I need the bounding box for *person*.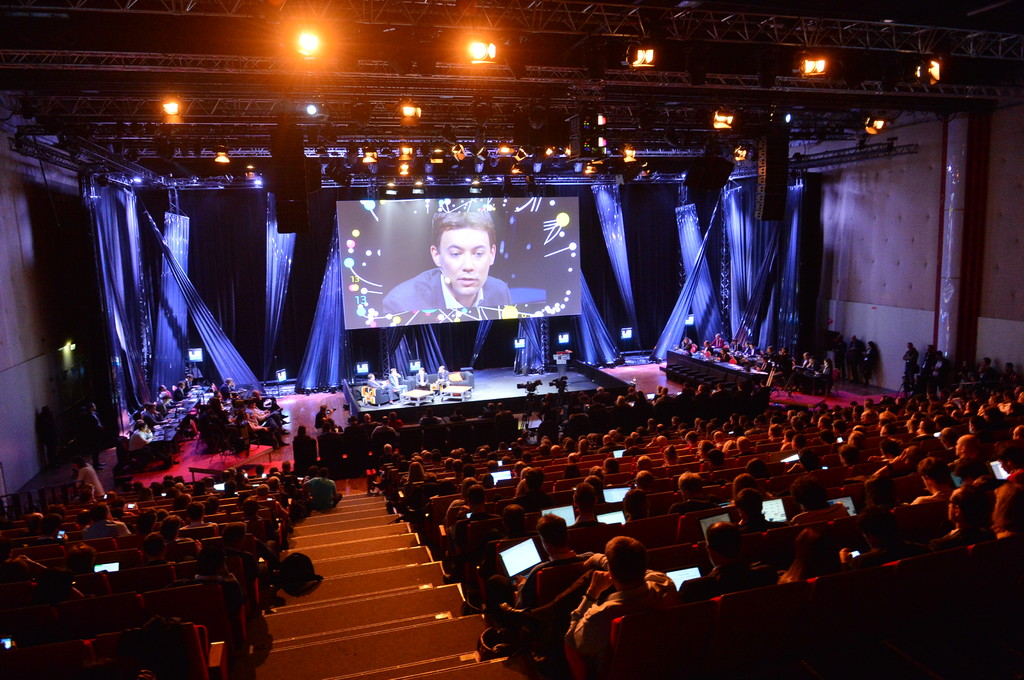
Here it is: Rect(265, 363, 307, 404).
